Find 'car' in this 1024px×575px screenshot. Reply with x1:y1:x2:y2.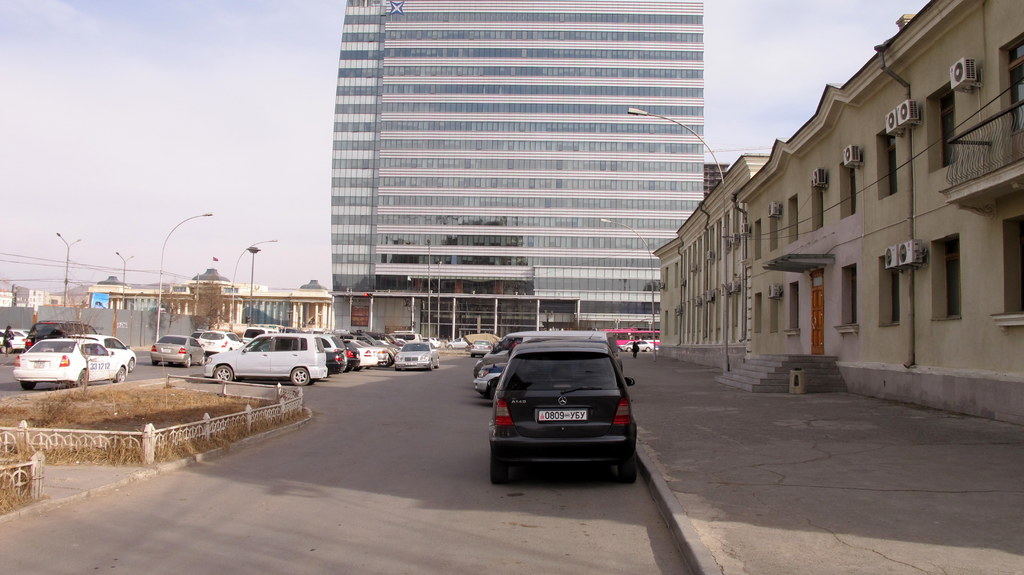
11:335:124:389.
